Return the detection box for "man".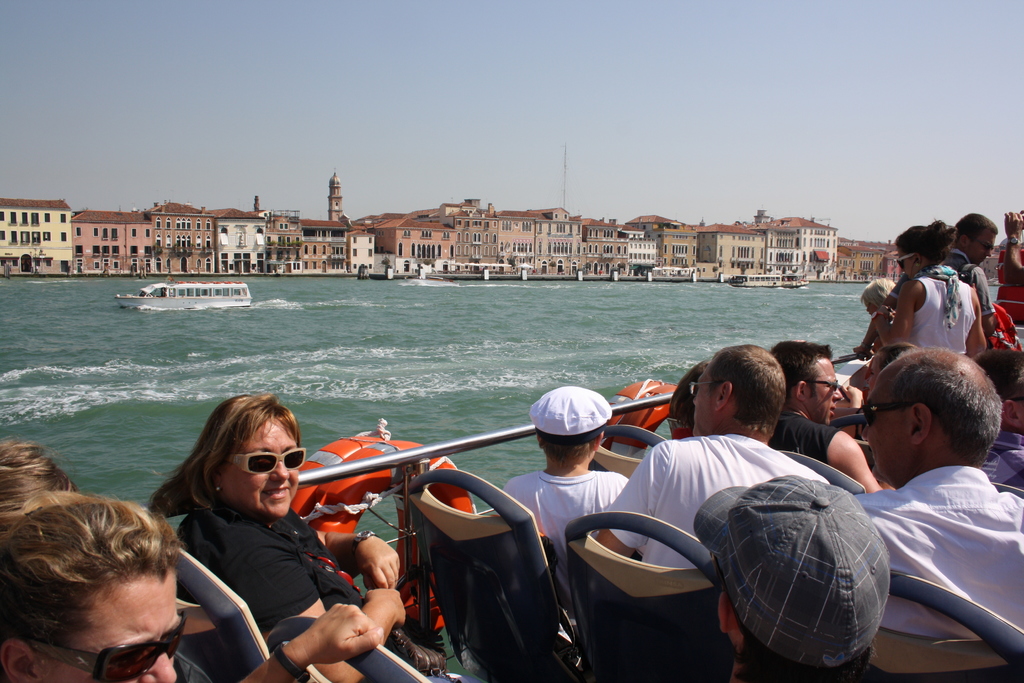
[854, 346, 1023, 642].
